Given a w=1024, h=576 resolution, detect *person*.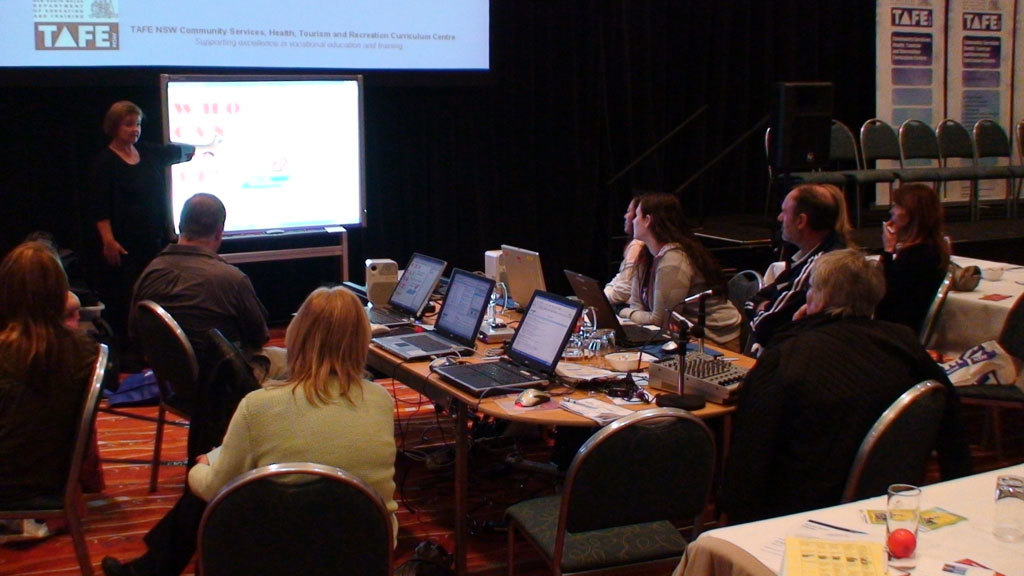
locate(122, 289, 412, 551).
